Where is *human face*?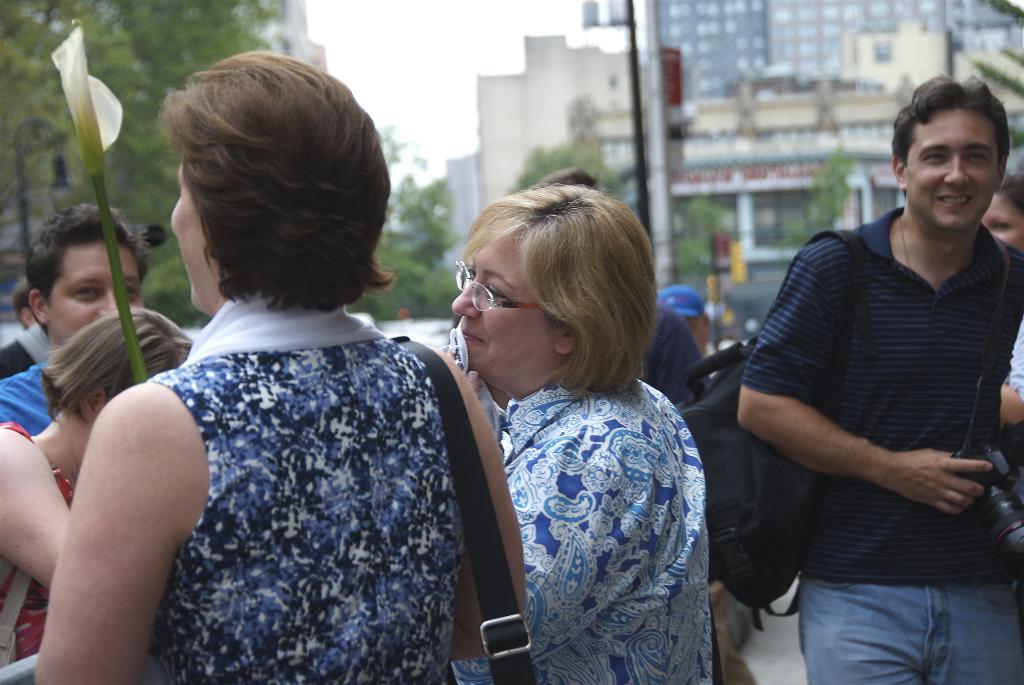
(x1=689, y1=316, x2=705, y2=356).
